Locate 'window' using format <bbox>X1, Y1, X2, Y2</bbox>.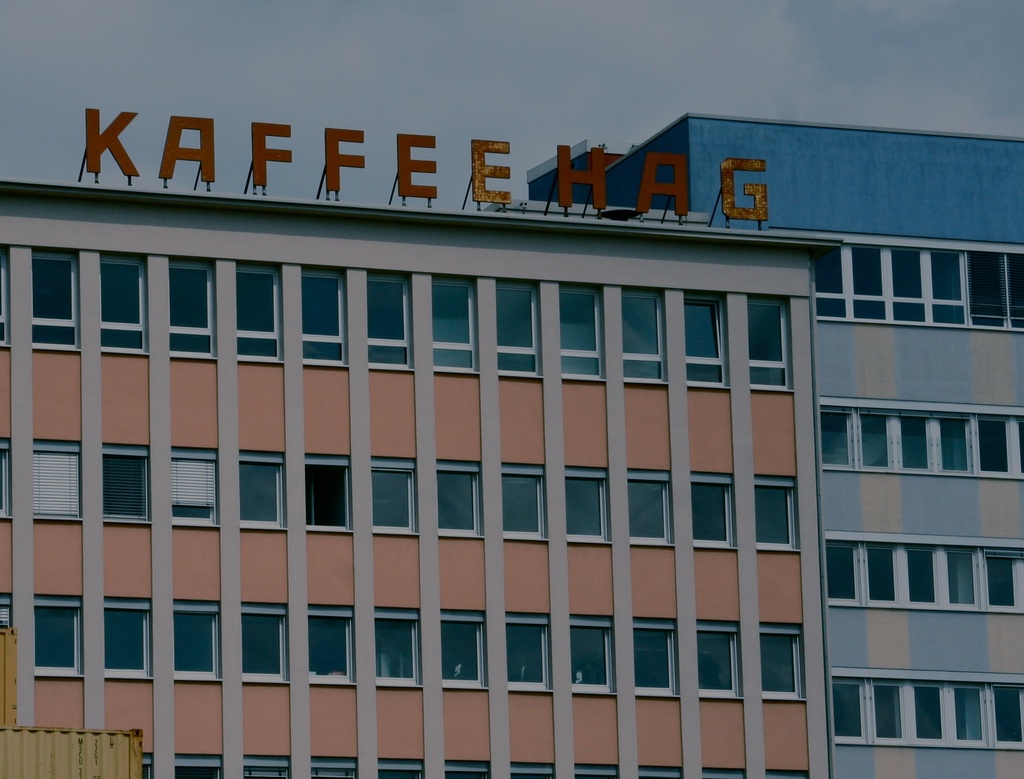
<bbox>558, 285, 598, 382</bbox>.
